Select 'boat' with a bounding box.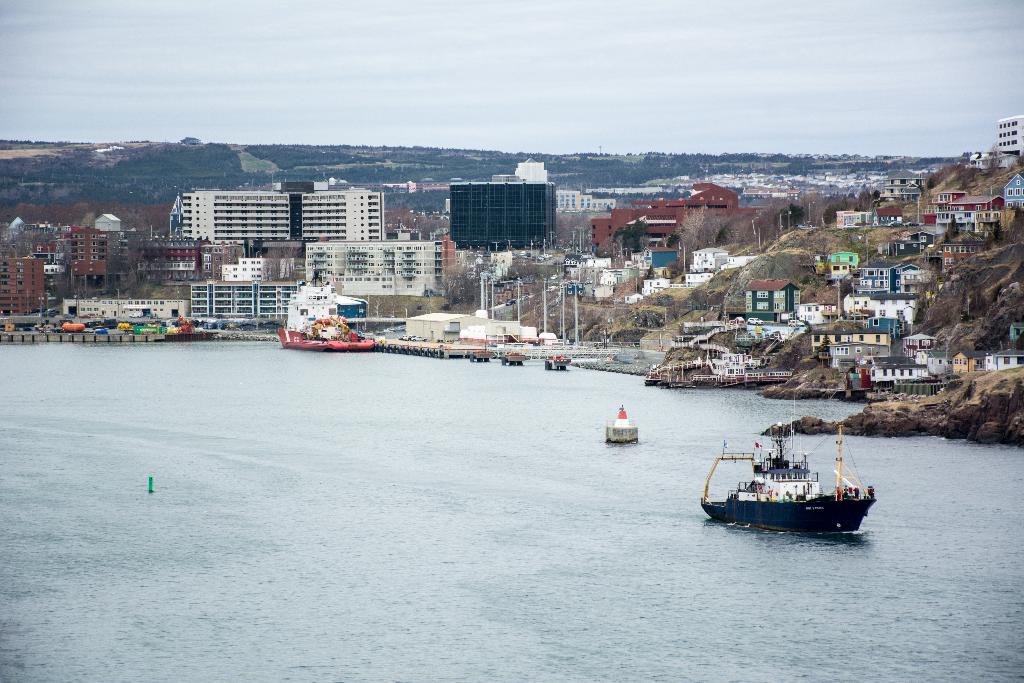
273 265 368 348.
